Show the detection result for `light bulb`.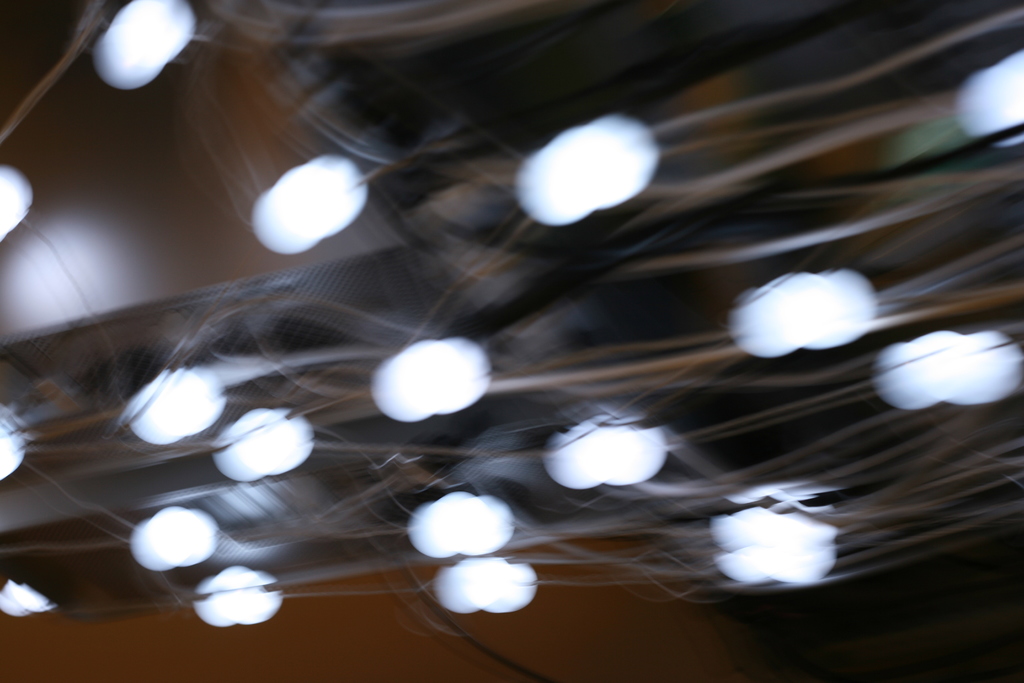
region(248, 152, 372, 255).
